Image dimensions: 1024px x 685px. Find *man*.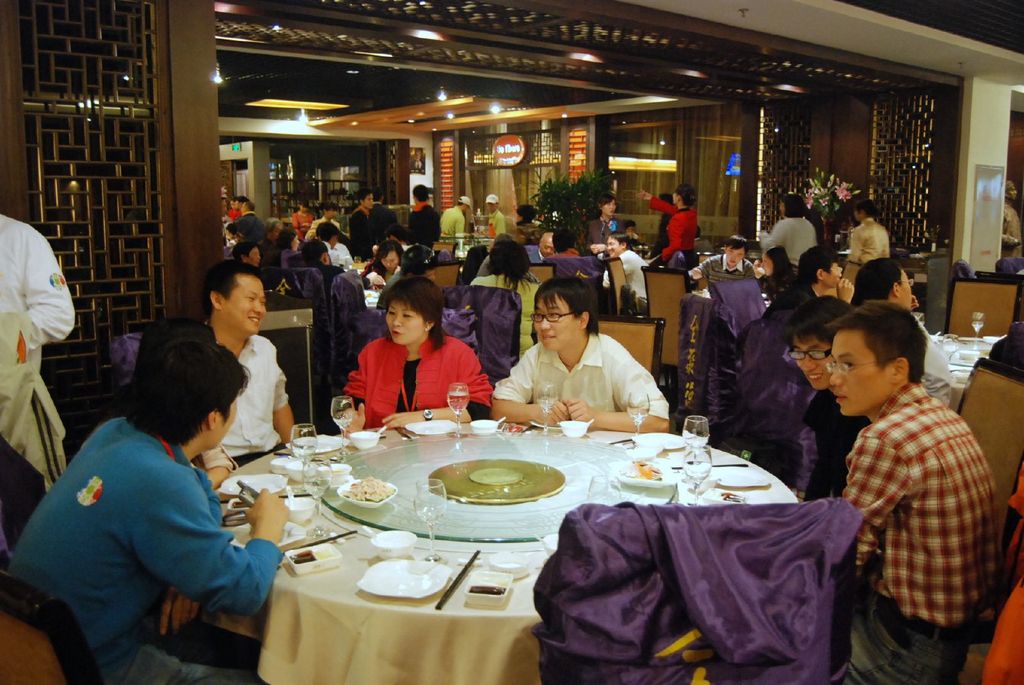
<region>236, 201, 262, 242</region>.
